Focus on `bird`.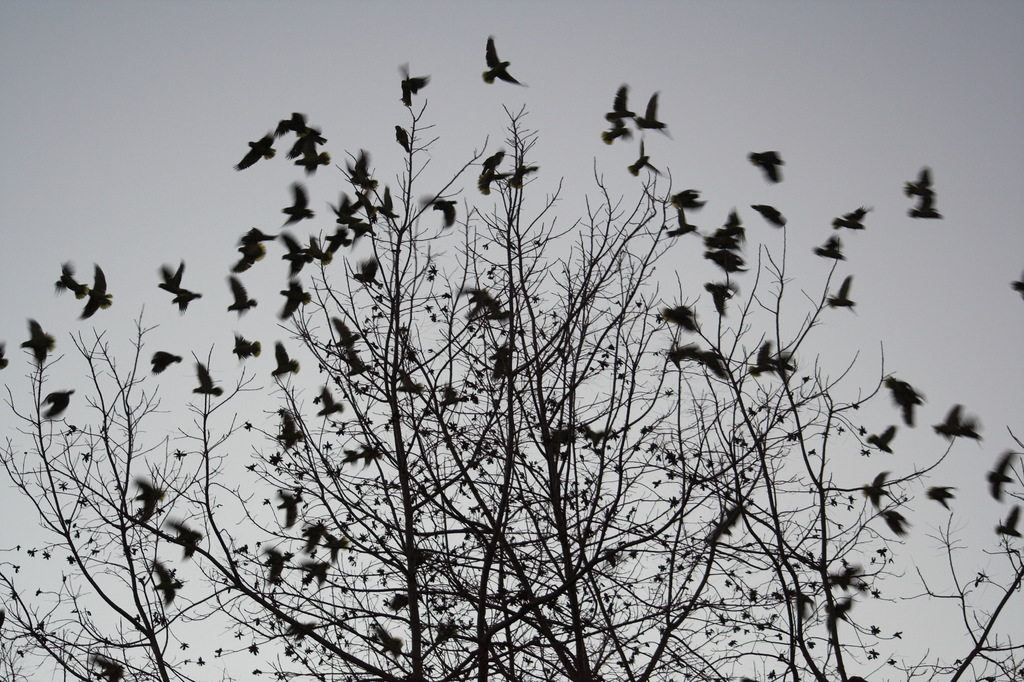
Focused at l=349, t=152, r=376, b=194.
